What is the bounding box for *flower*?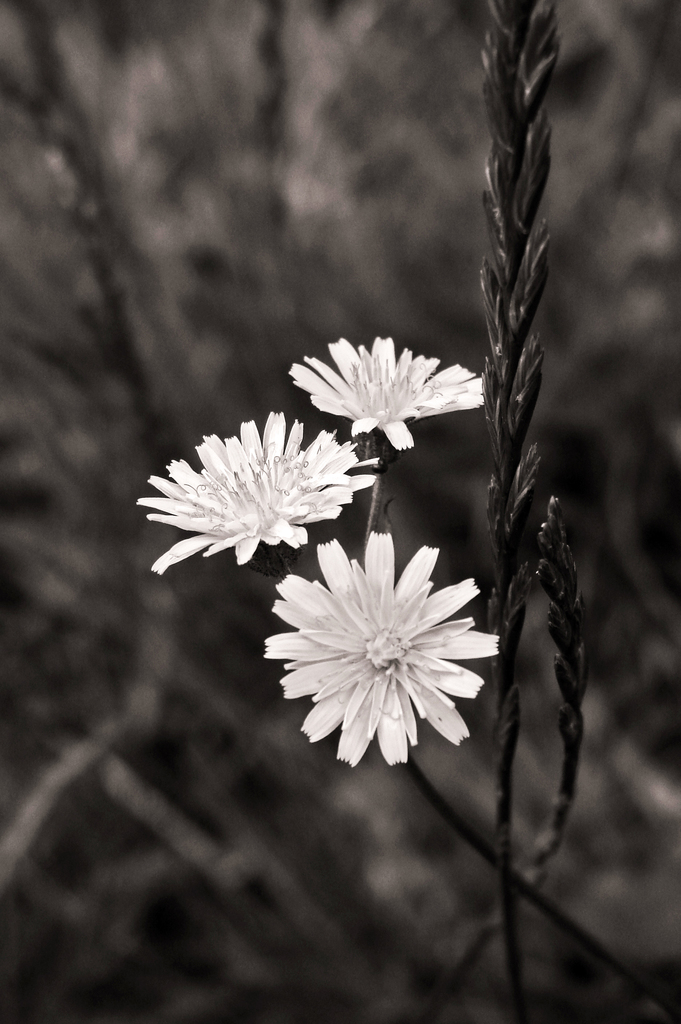
{"left": 258, "top": 529, "right": 508, "bottom": 777}.
